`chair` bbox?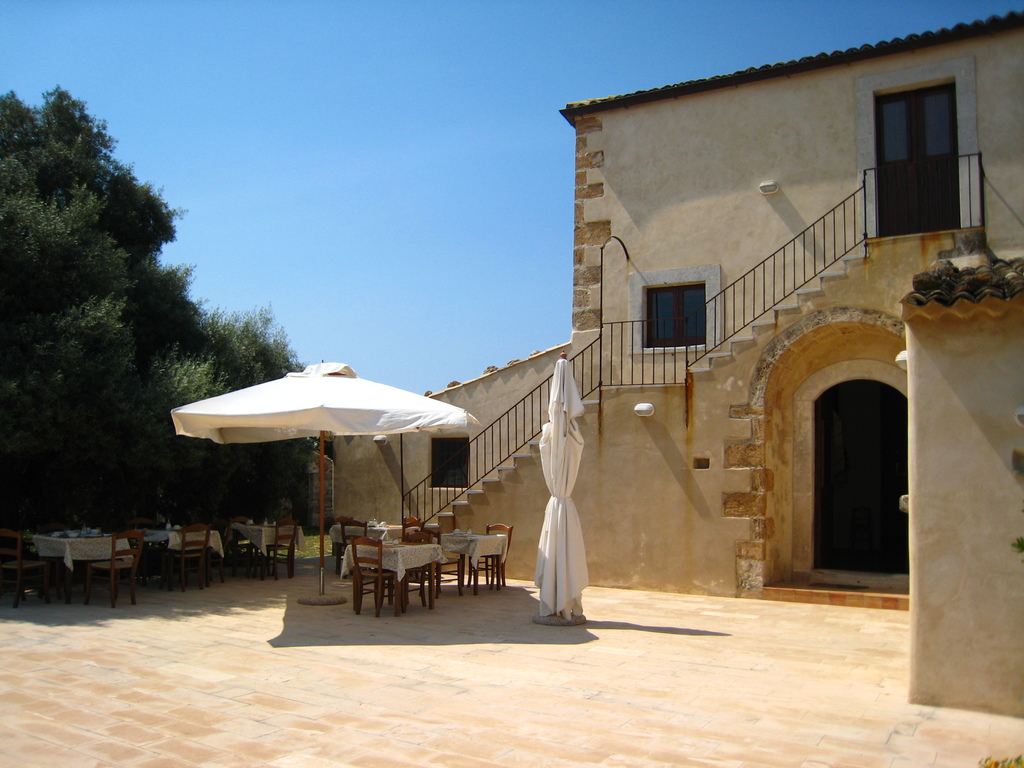
bbox(348, 530, 397, 614)
